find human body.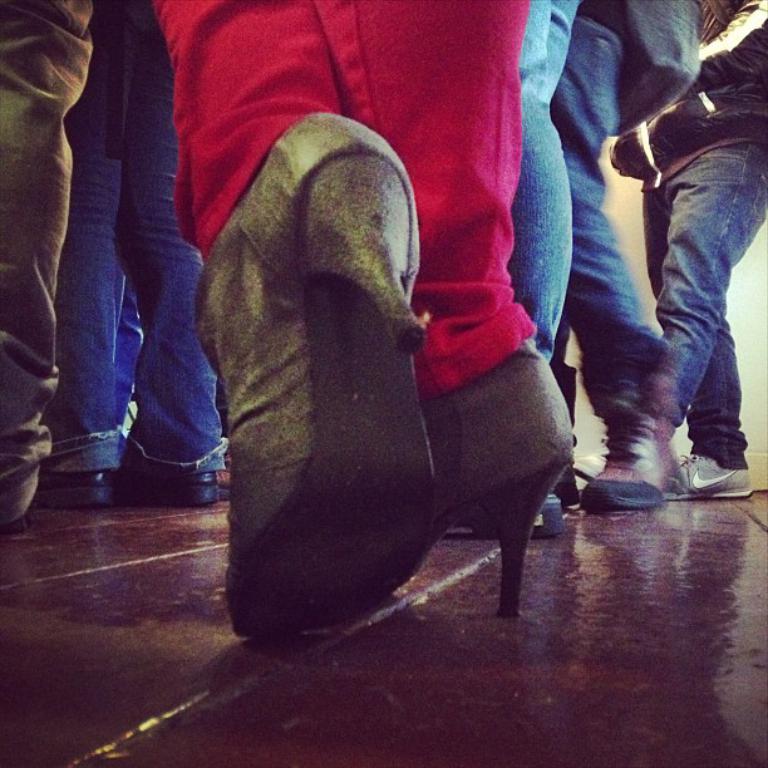
138,0,576,644.
